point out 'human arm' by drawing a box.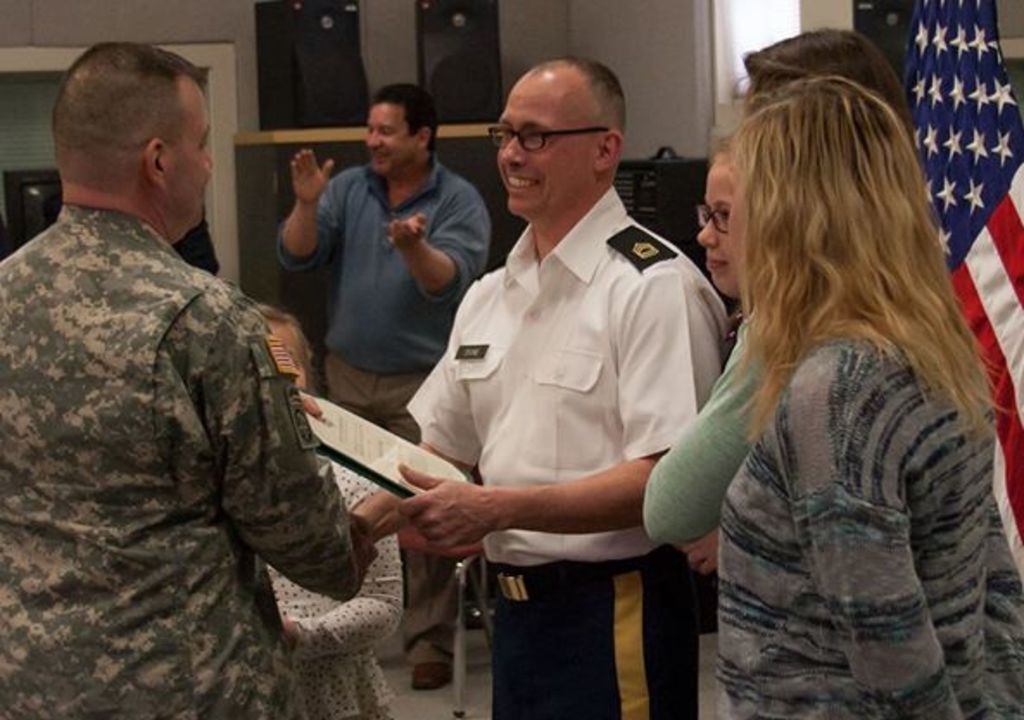
[x1=409, y1=283, x2=484, y2=568].
